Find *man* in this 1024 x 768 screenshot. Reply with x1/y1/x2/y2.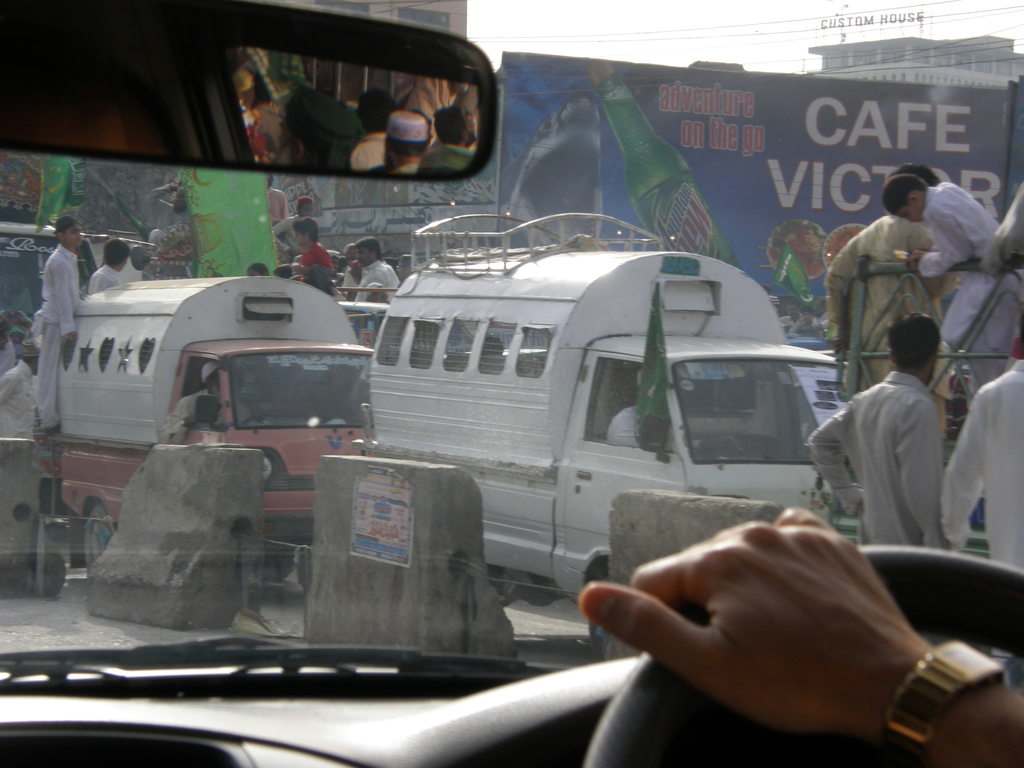
815/307/976/563.
